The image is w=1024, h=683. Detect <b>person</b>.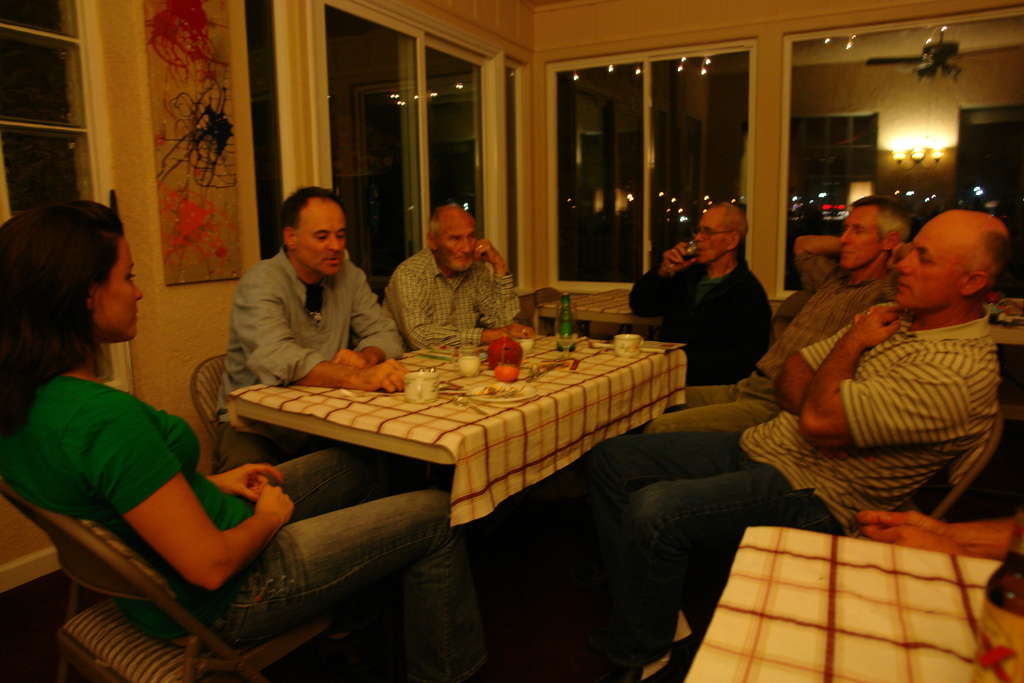
Detection: bbox(384, 199, 527, 348).
